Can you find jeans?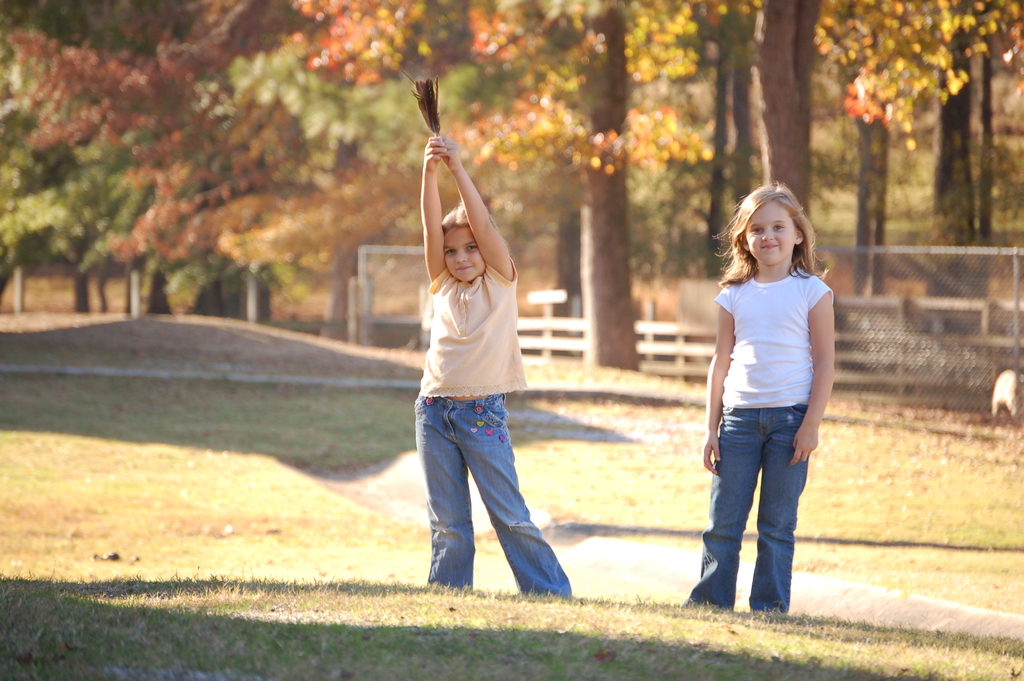
Yes, bounding box: {"left": 413, "top": 400, "right": 571, "bottom": 596}.
